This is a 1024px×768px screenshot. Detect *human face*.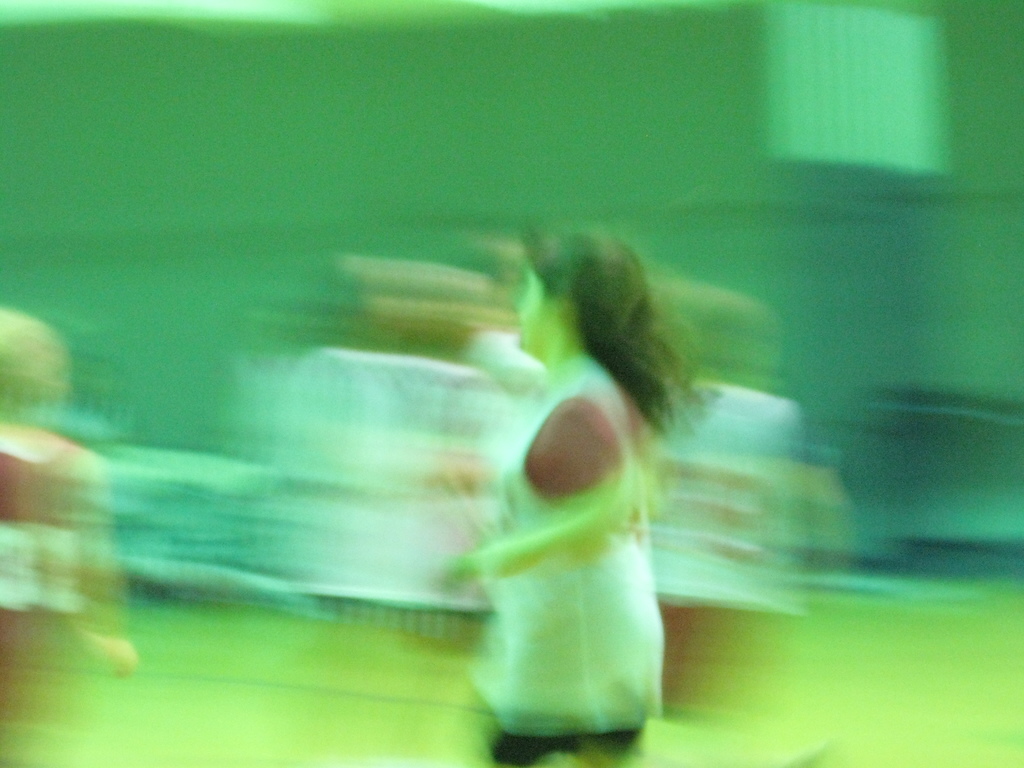
<region>521, 271, 564, 351</region>.
